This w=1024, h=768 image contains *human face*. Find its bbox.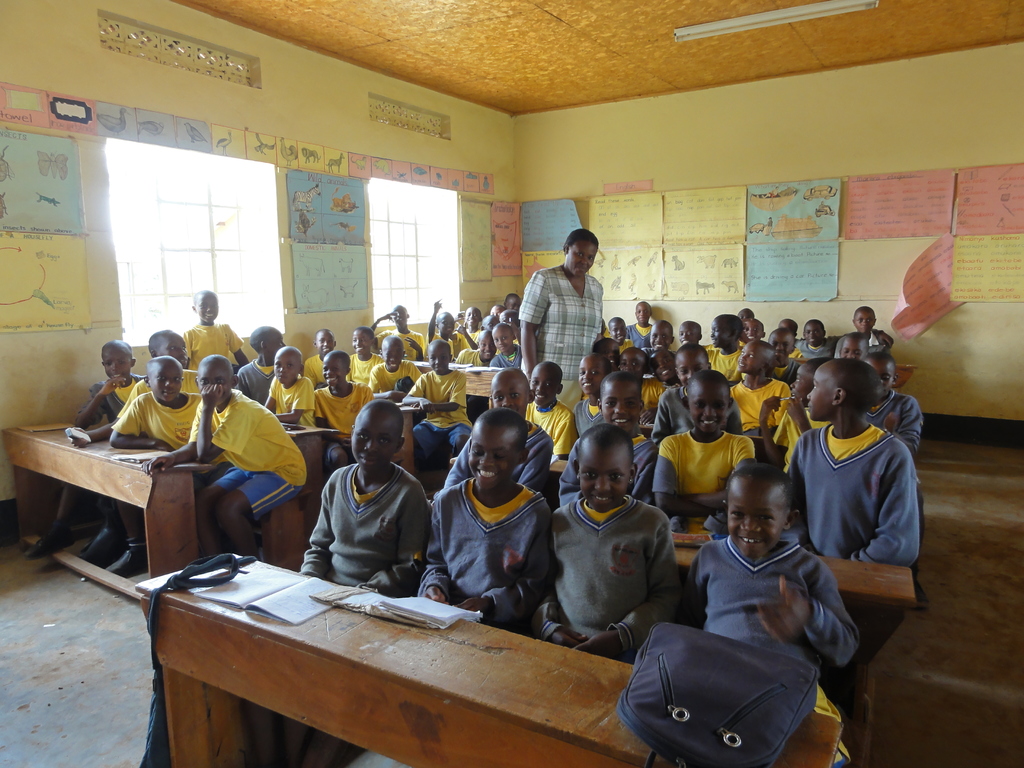
crop(429, 344, 451, 373).
